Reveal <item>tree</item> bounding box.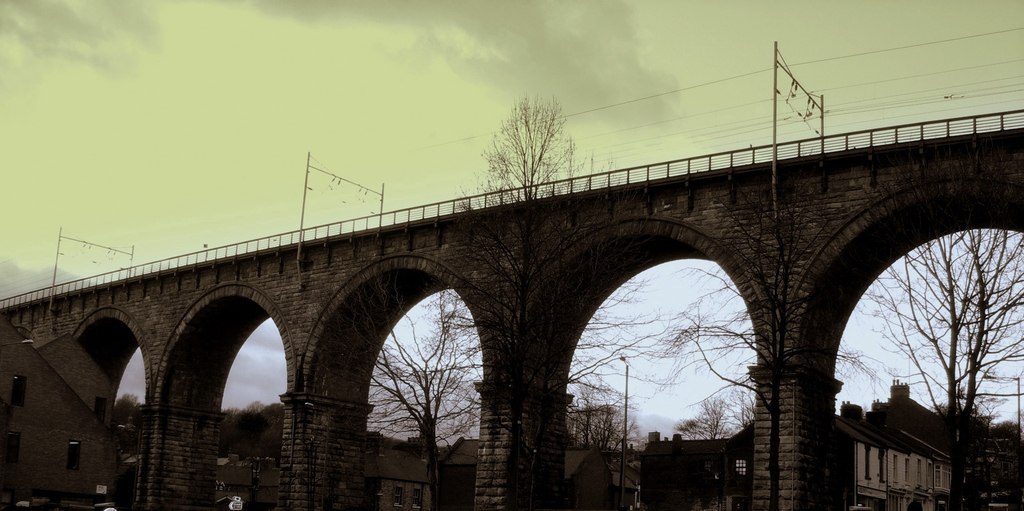
Revealed: (439,84,602,439).
